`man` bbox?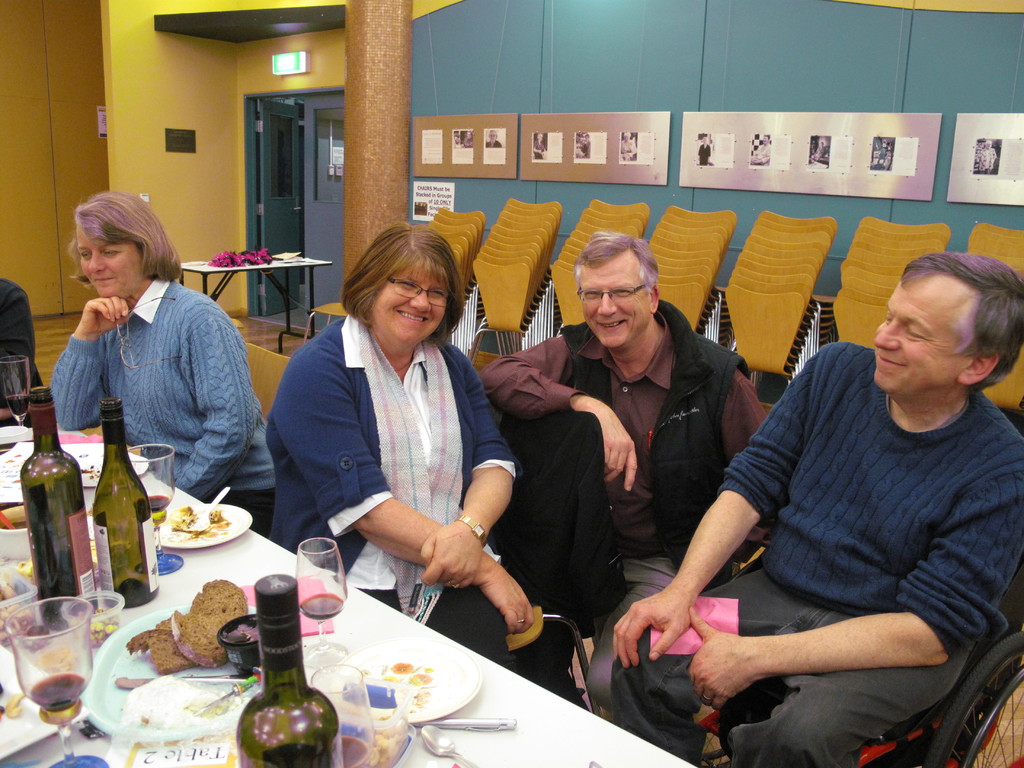
x1=661, y1=254, x2=1023, y2=765
